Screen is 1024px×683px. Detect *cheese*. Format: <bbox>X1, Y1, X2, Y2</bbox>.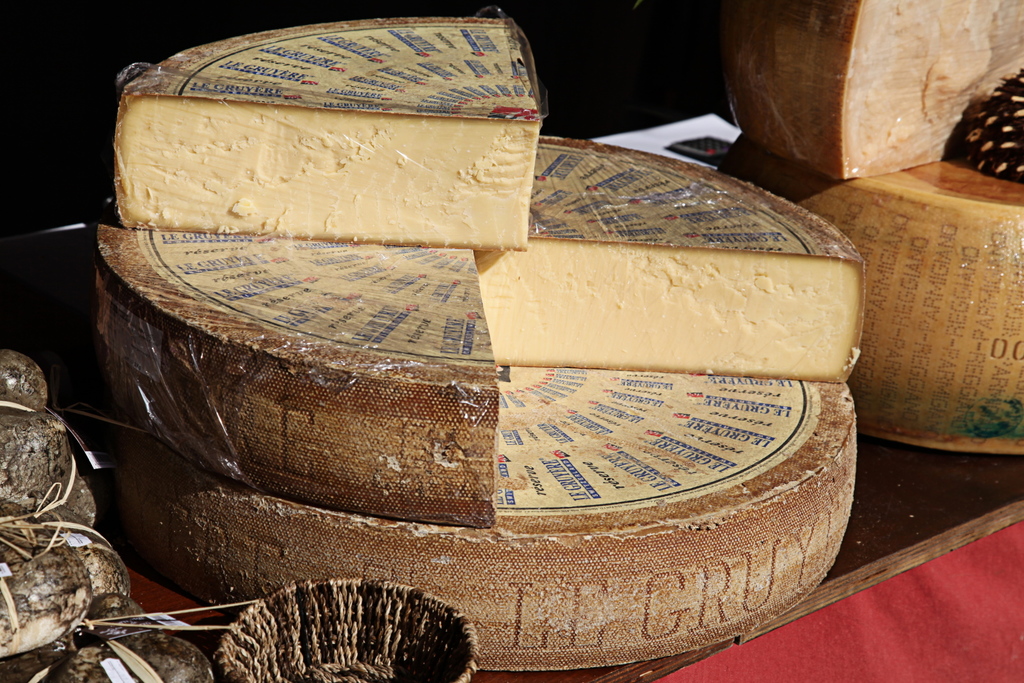
<bbox>104, 12, 552, 248</bbox>.
